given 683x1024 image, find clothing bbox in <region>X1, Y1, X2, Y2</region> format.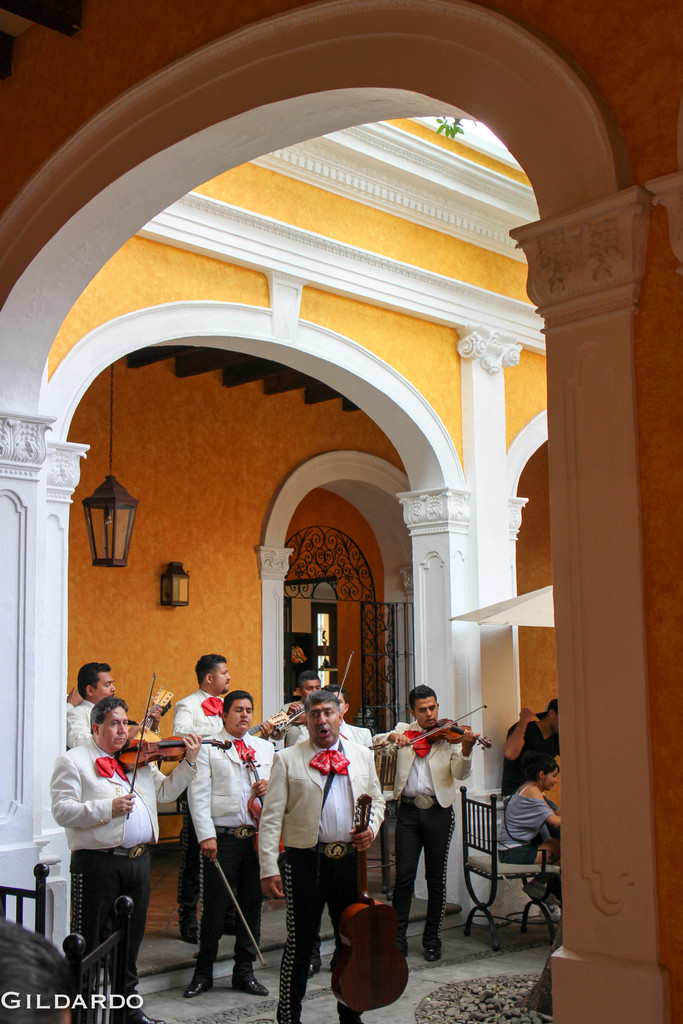
<region>497, 779, 554, 865</region>.
